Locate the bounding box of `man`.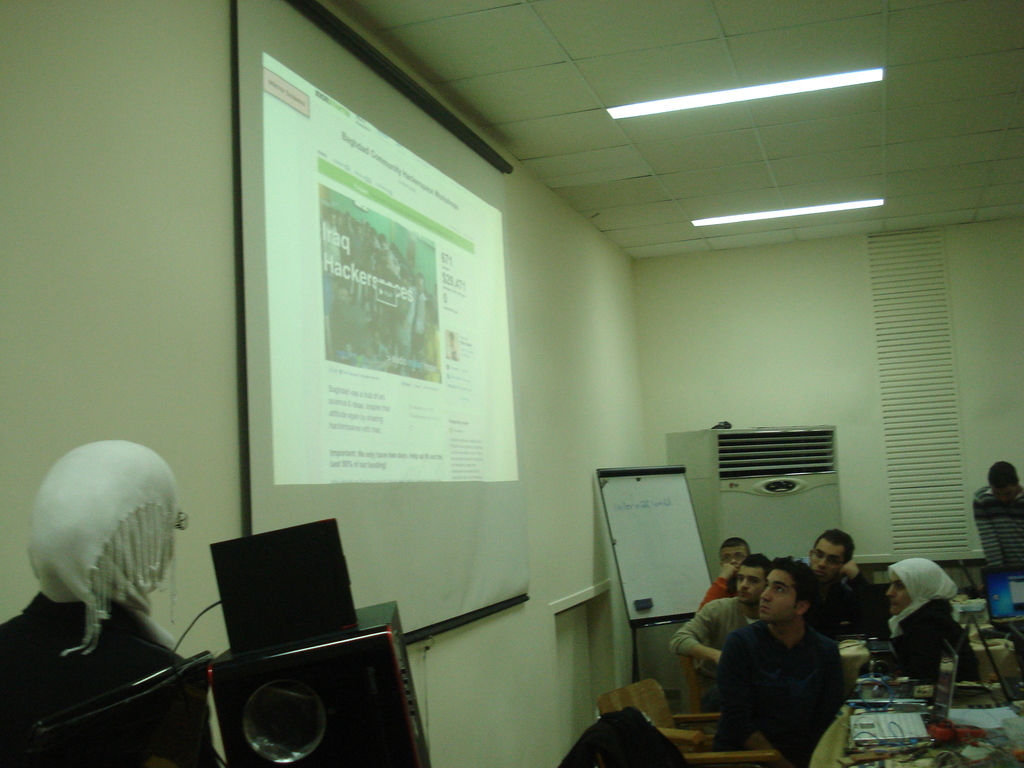
Bounding box: bbox=[702, 563, 874, 758].
